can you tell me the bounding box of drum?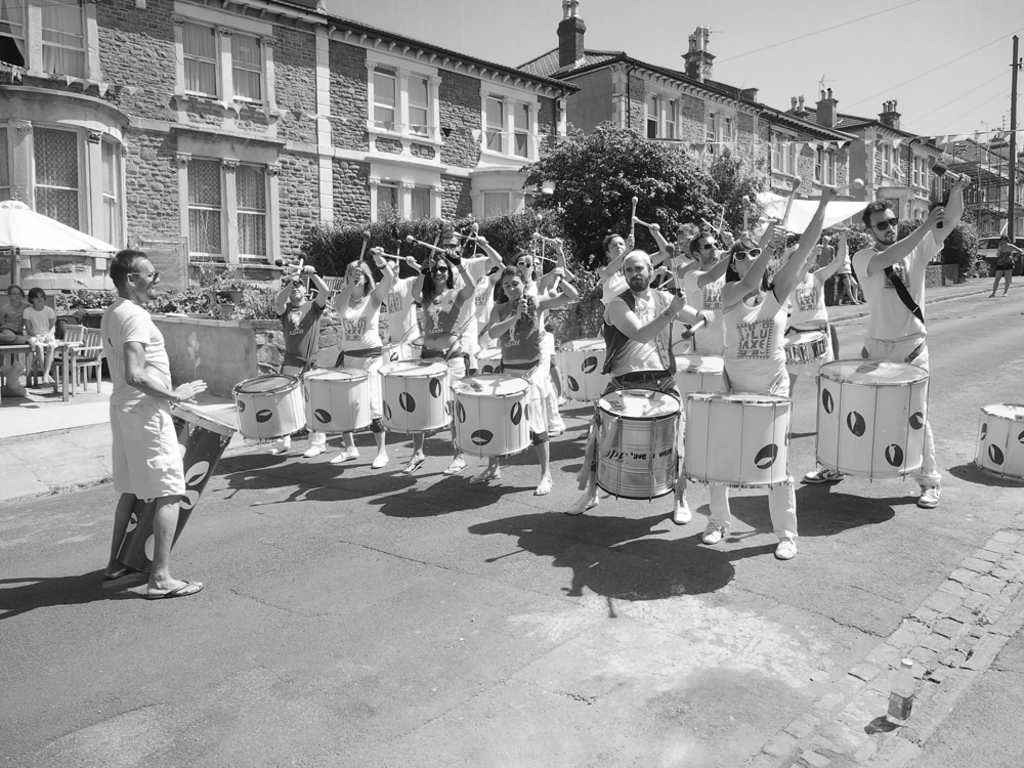
crop(229, 373, 306, 442).
